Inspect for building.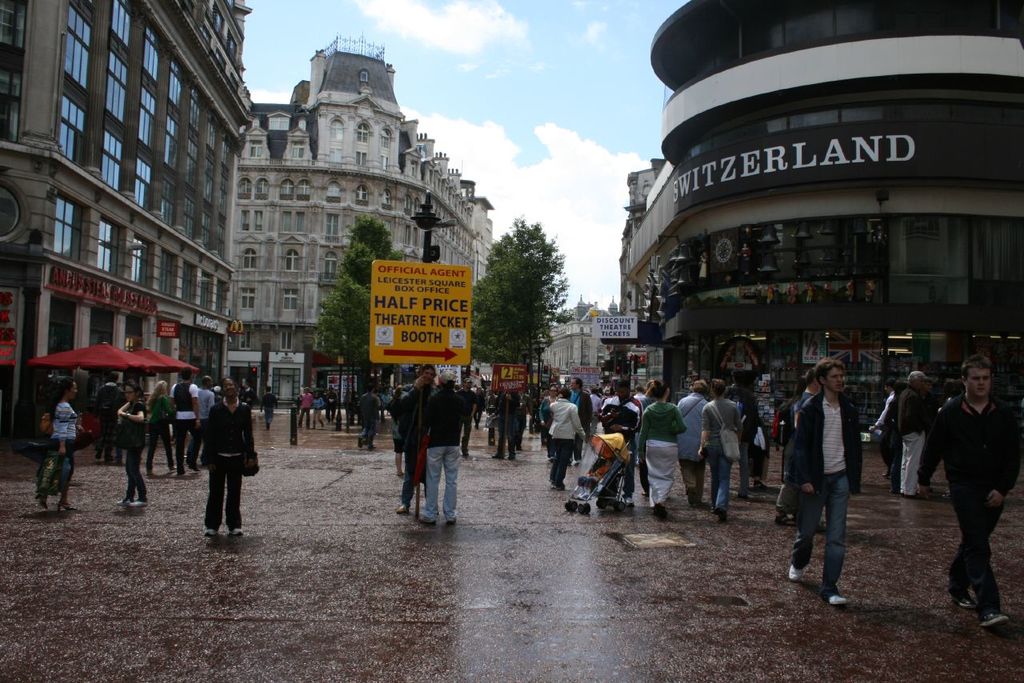
Inspection: 542,303,603,374.
